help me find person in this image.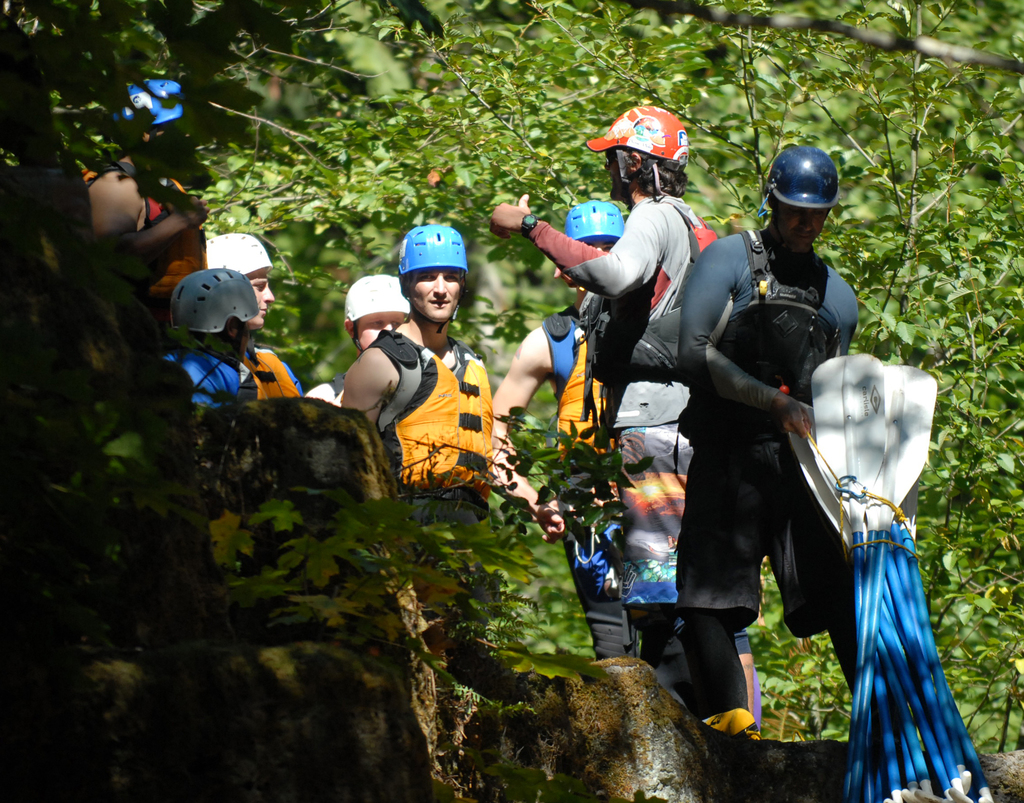
Found it: {"left": 337, "top": 224, "right": 498, "bottom": 660}.
